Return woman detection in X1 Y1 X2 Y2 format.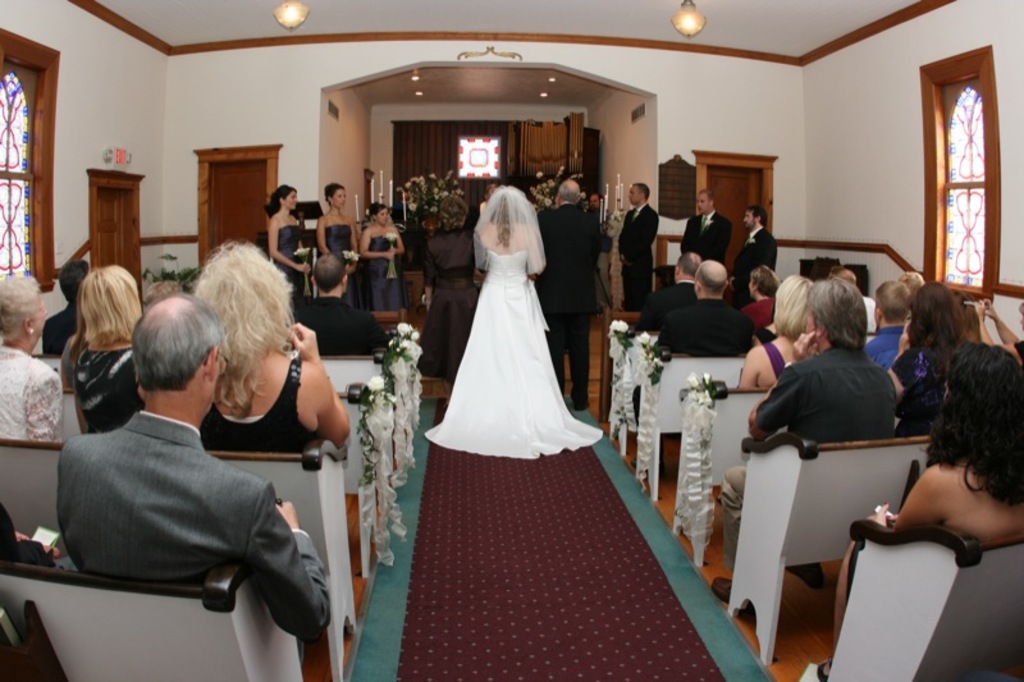
421 183 604 462.
